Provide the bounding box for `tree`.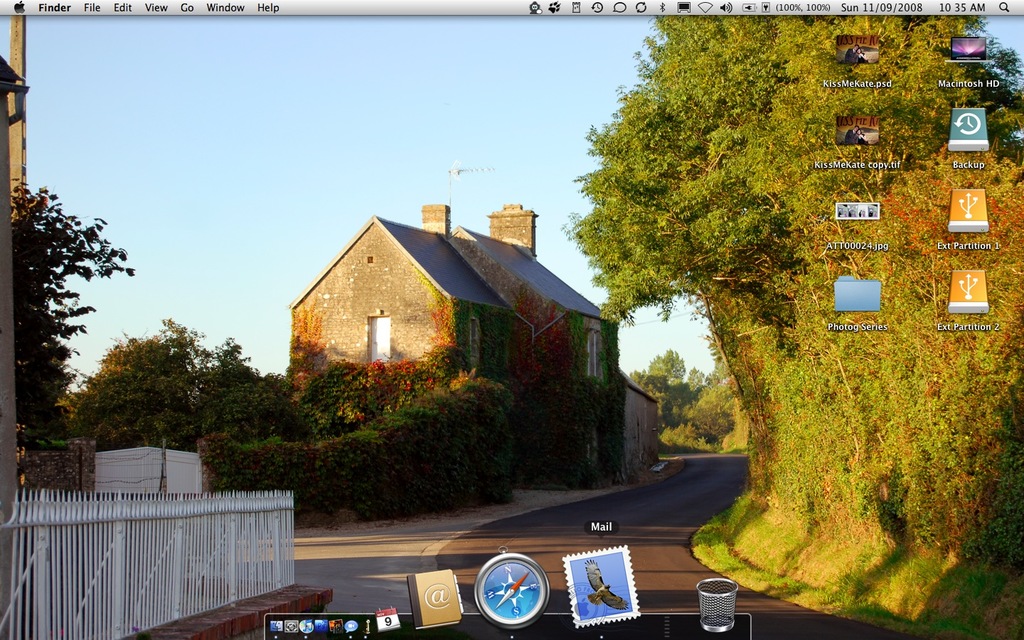
15 169 128 446.
